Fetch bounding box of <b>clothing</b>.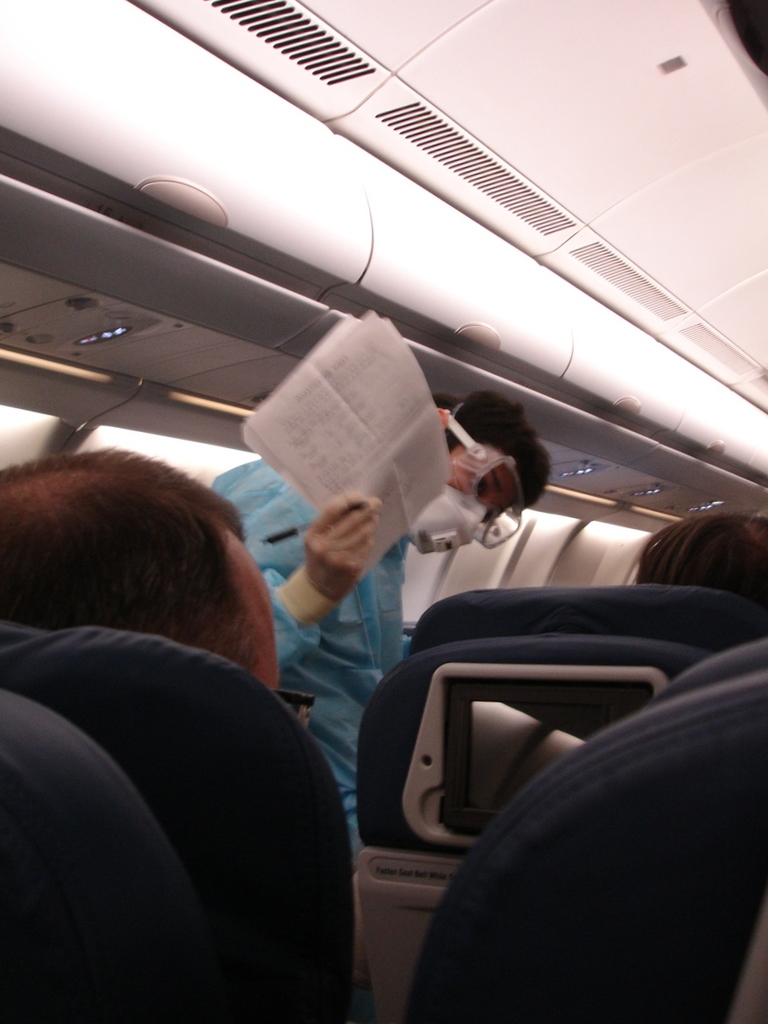
Bbox: <bbox>218, 459, 398, 874</bbox>.
